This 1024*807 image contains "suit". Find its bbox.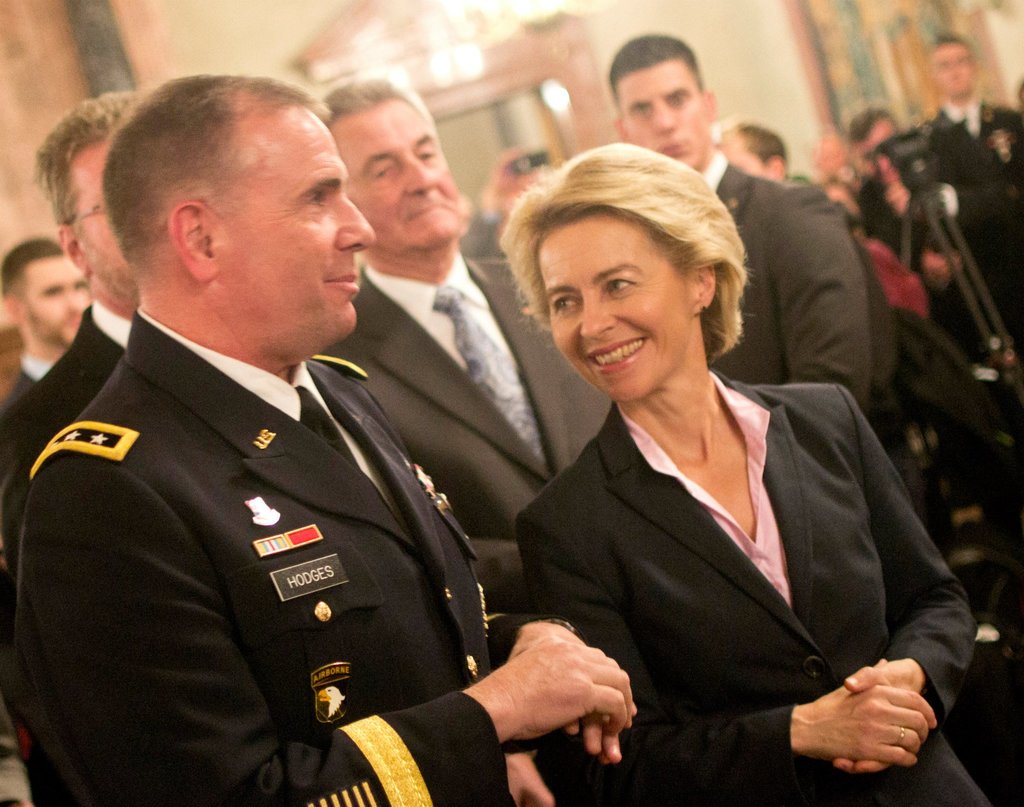
detection(694, 149, 877, 421).
